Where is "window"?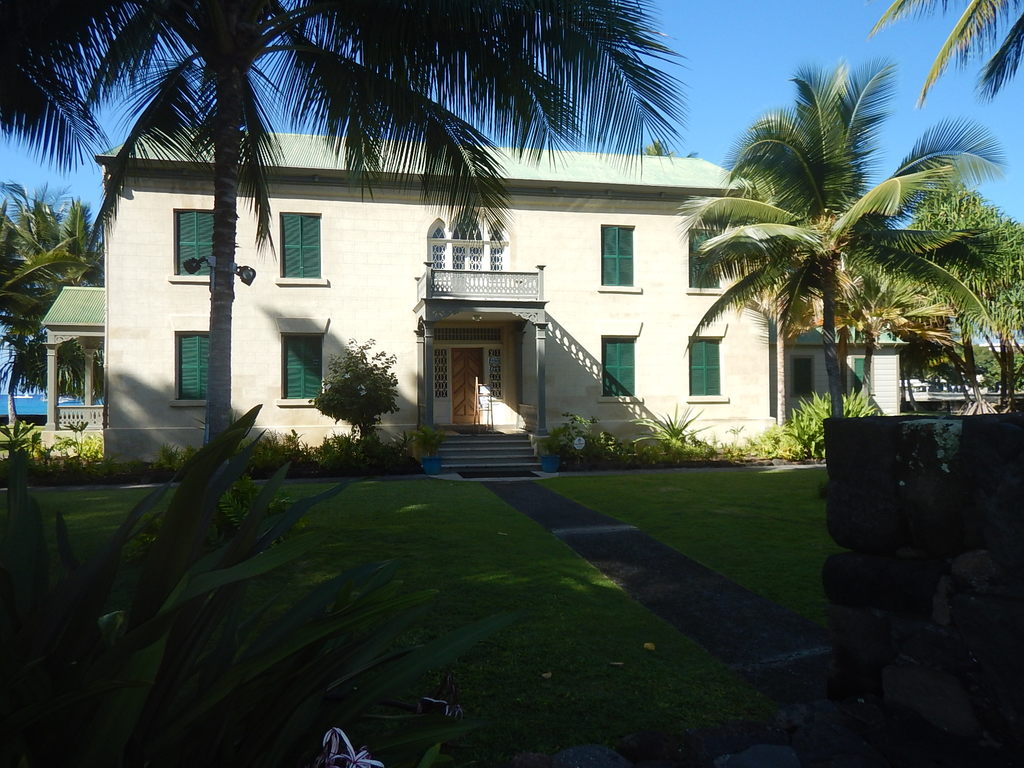
{"x1": 175, "y1": 209, "x2": 214, "y2": 274}.
